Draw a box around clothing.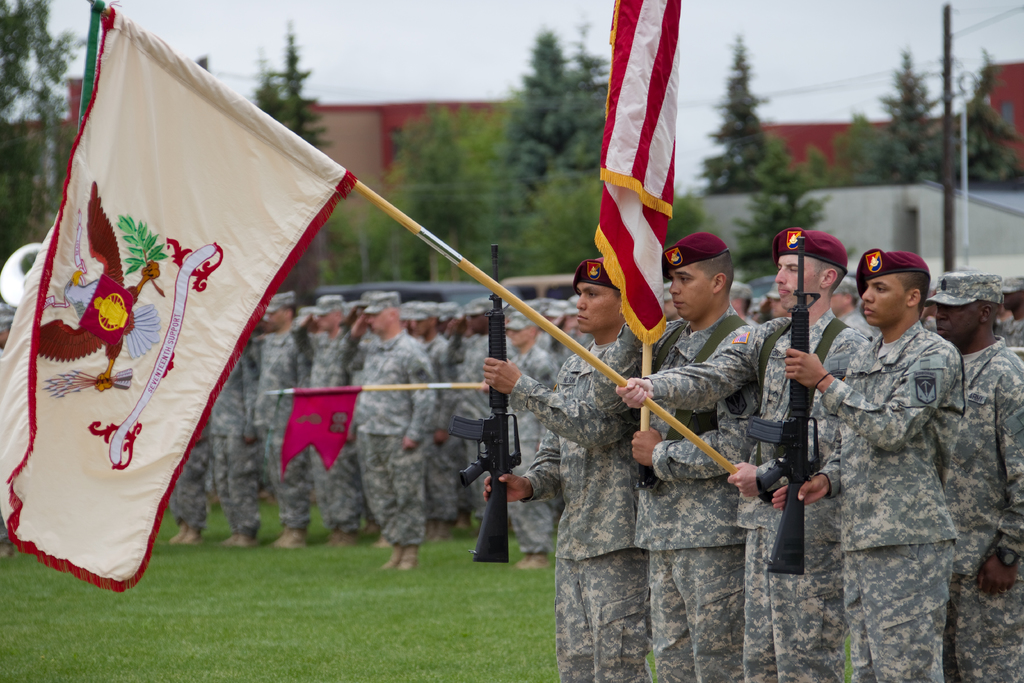
[x1=641, y1=306, x2=876, y2=682].
